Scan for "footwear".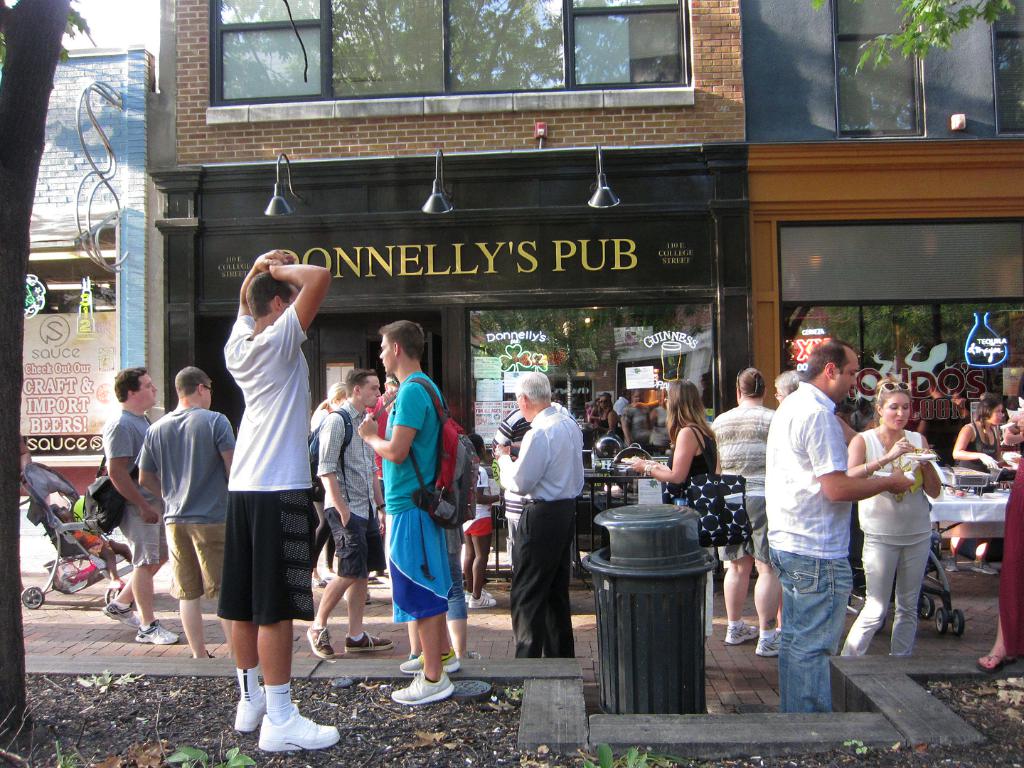
Scan result: <box>726,620,759,643</box>.
